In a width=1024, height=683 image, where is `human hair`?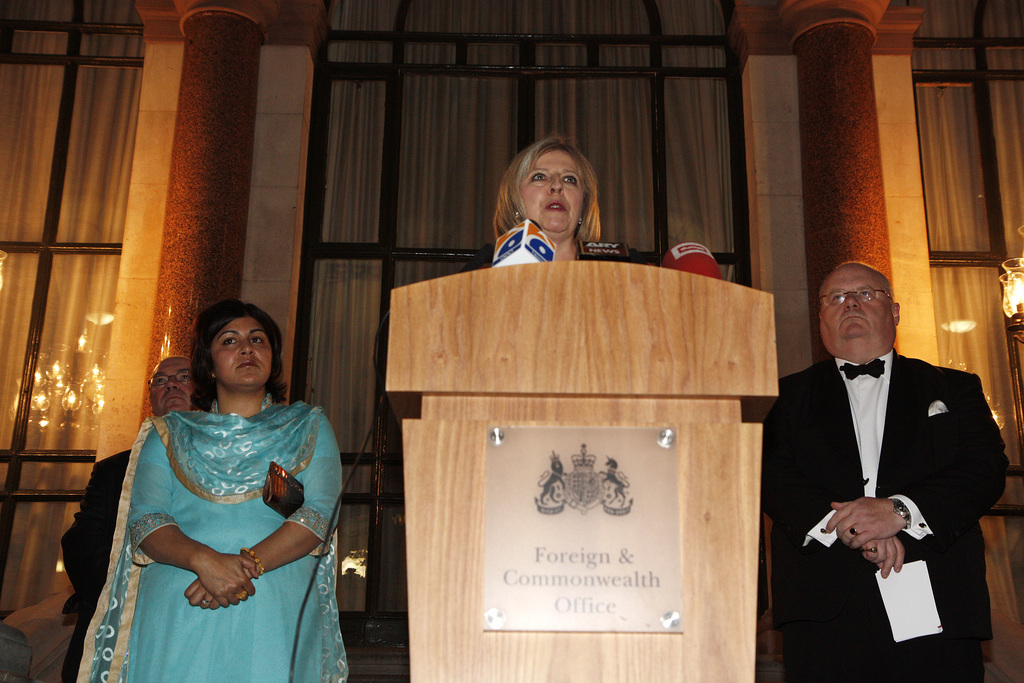
[left=483, top=141, right=602, bottom=261].
